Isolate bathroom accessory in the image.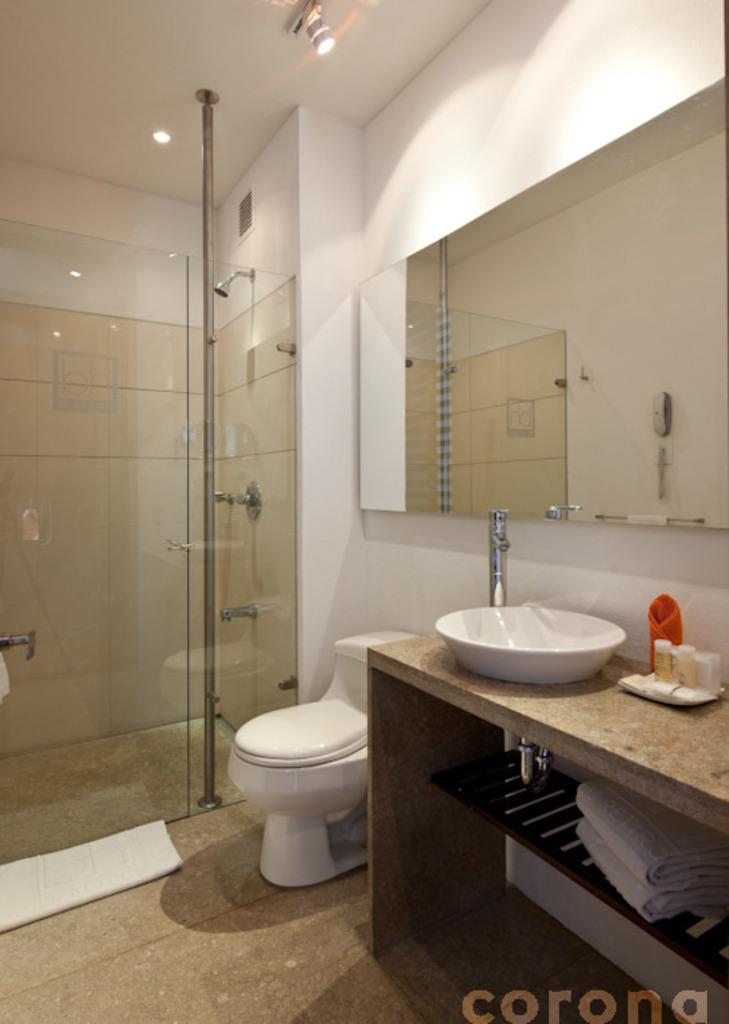
Isolated region: (0, 632, 29, 647).
